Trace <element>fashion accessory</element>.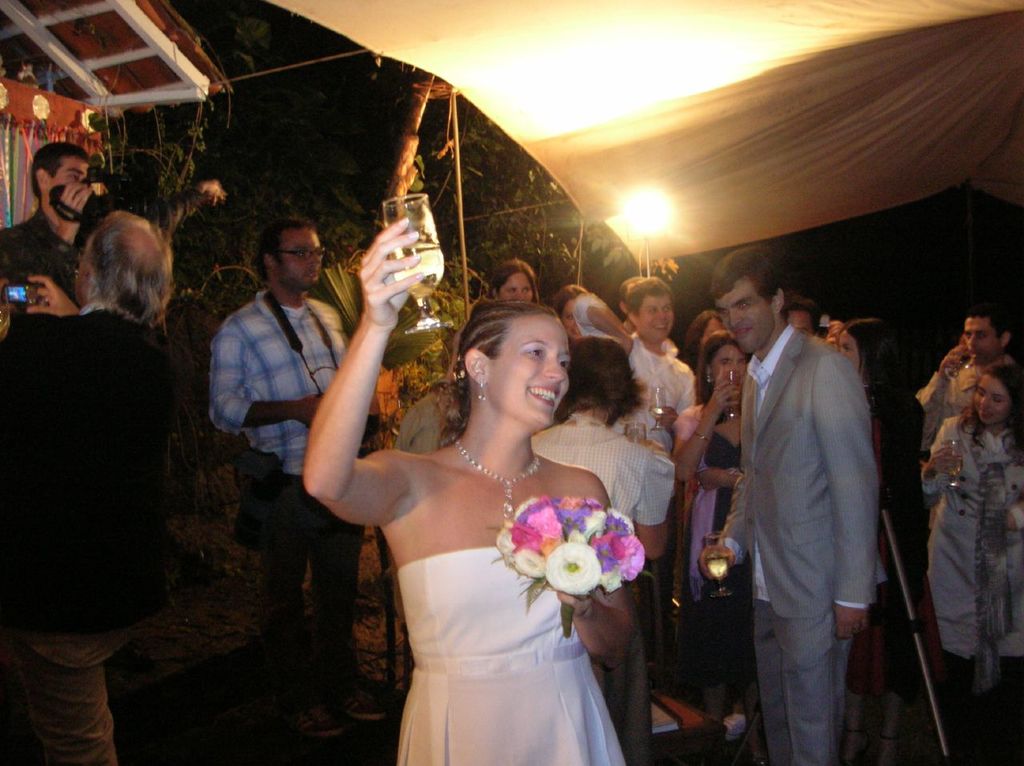
Traced to [x1=444, y1=434, x2=546, y2=521].
